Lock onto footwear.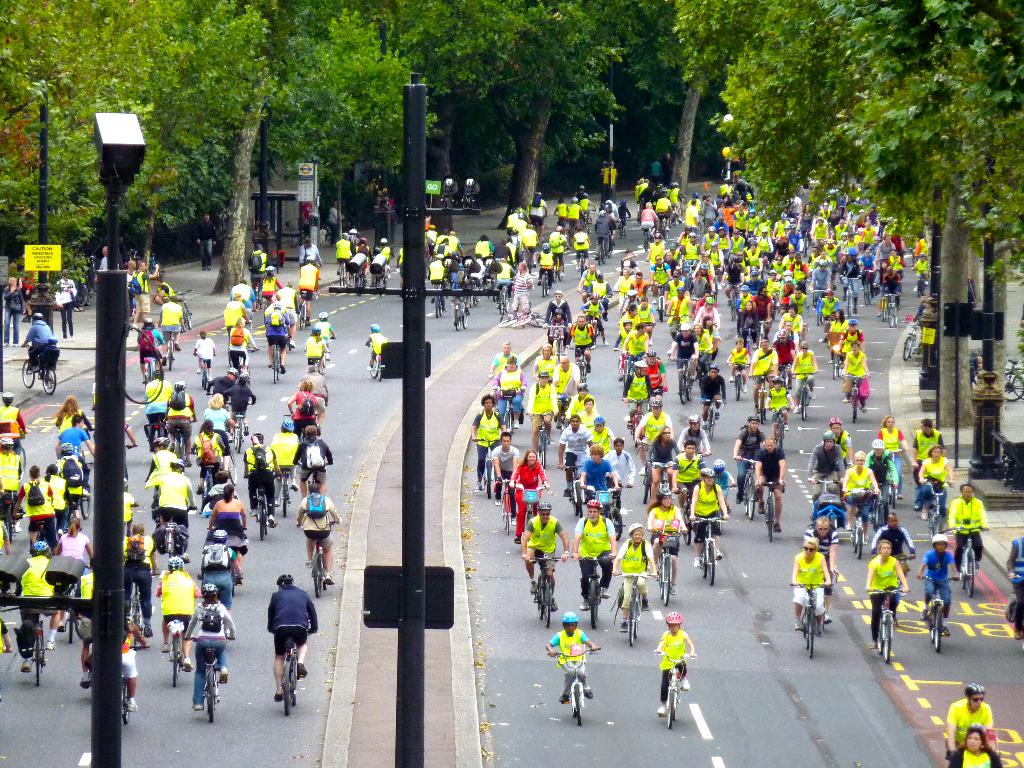
Locked: region(758, 498, 770, 512).
